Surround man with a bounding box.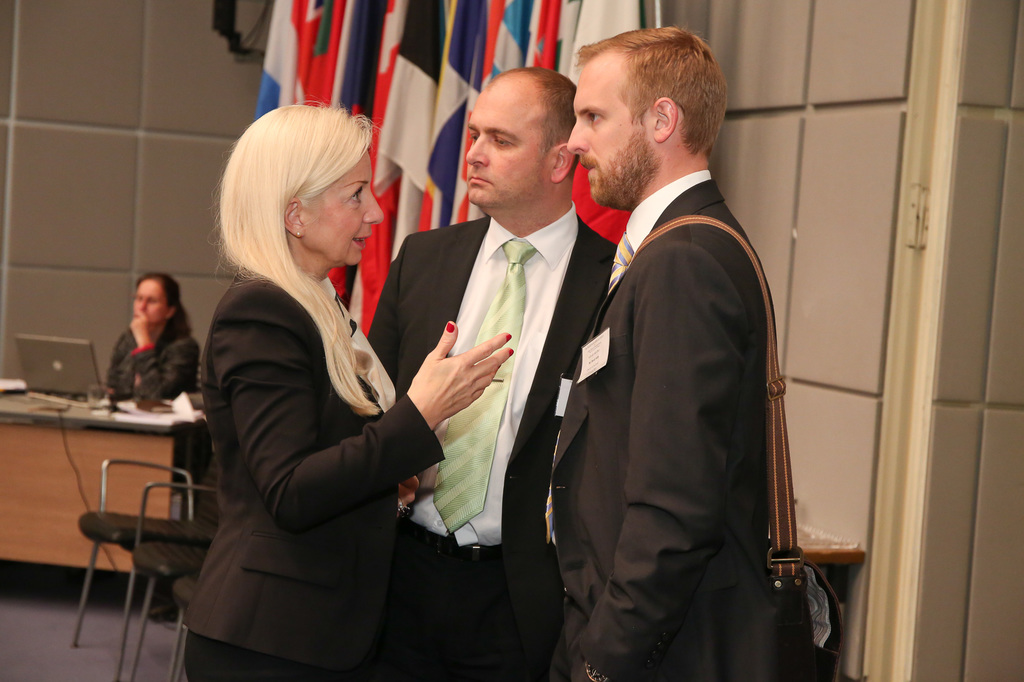
362, 64, 627, 681.
